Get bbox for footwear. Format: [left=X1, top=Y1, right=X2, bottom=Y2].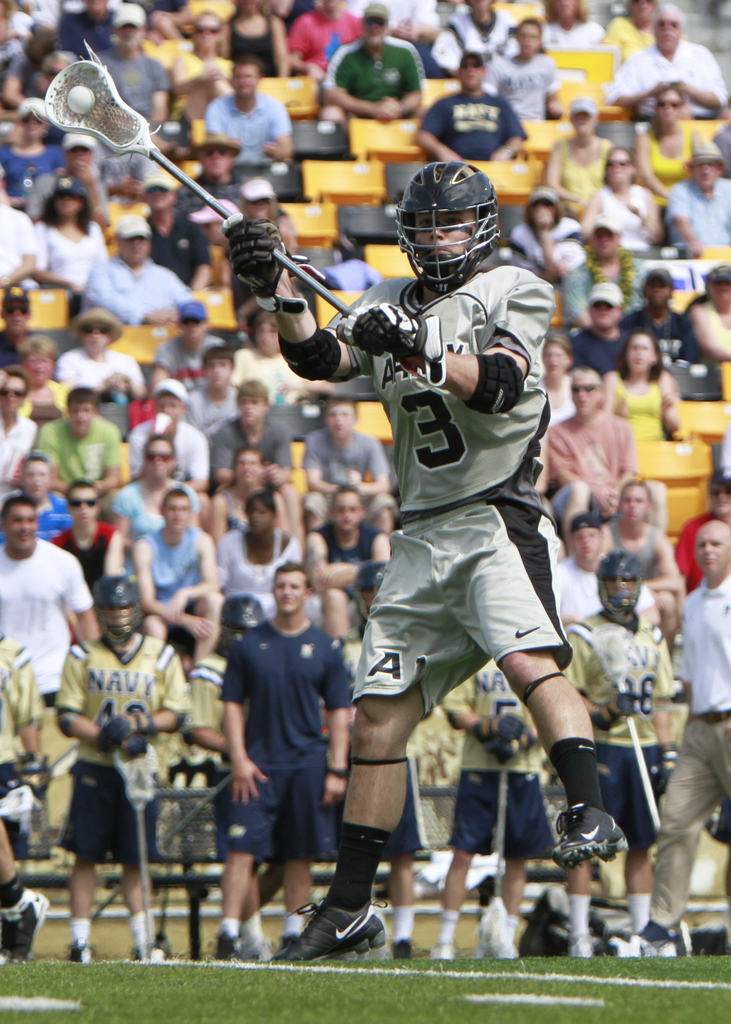
[left=550, top=796, right=631, bottom=873].
